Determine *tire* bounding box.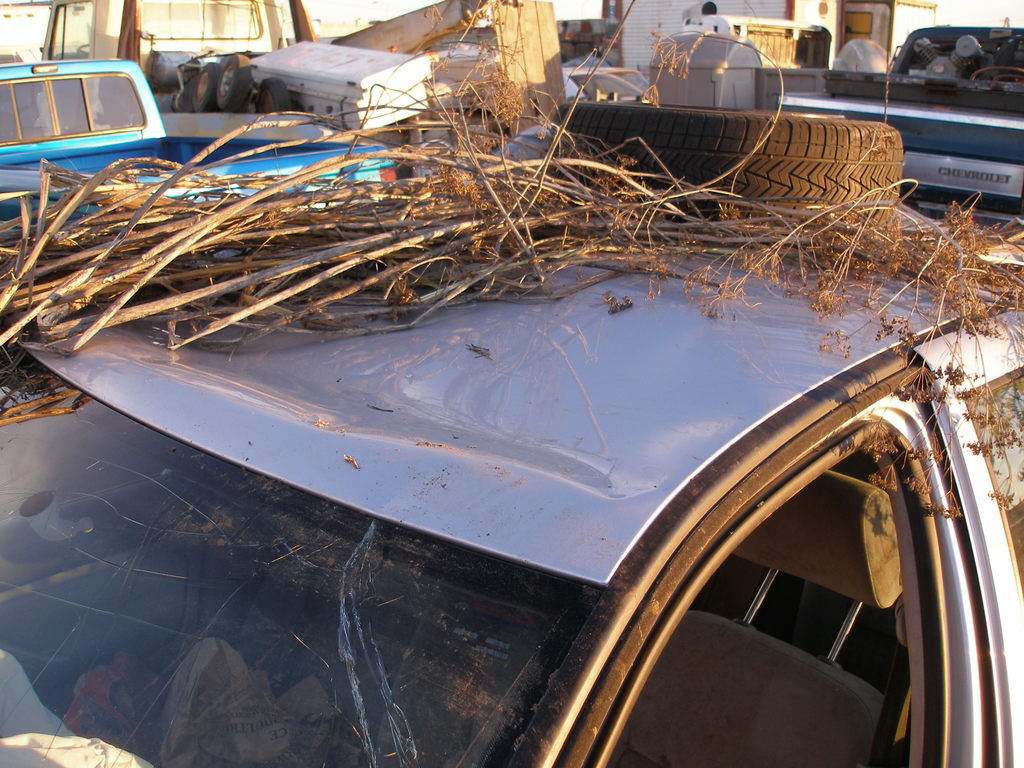
Determined: {"x1": 212, "y1": 53, "x2": 255, "y2": 113}.
